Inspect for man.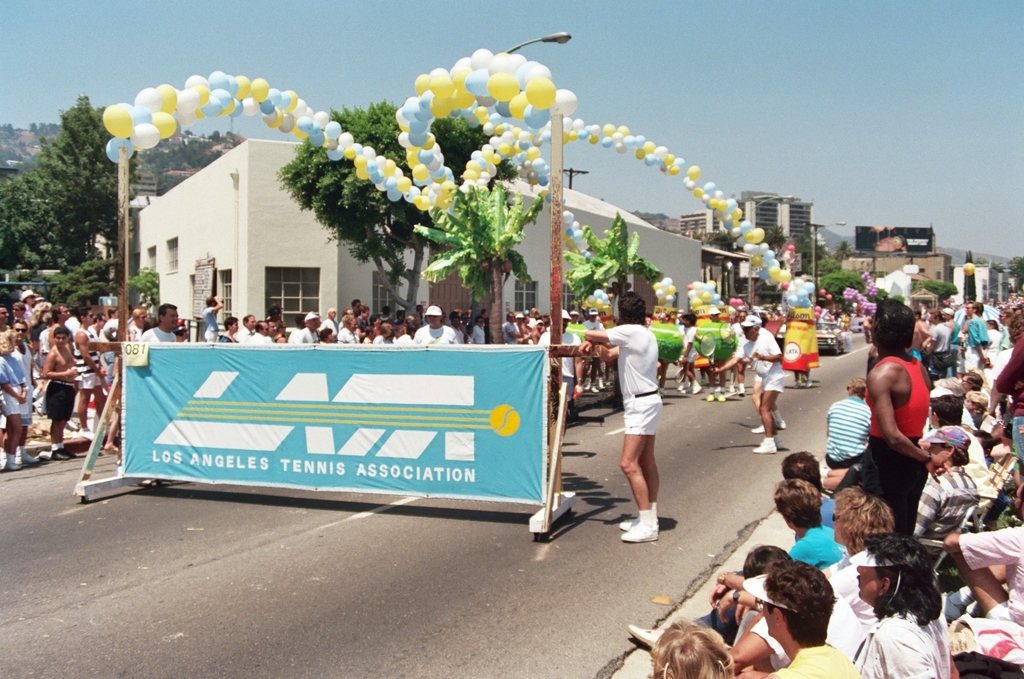
Inspection: {"x1": 244, "y1": 316, "x2": 270, "y2": 346}.
